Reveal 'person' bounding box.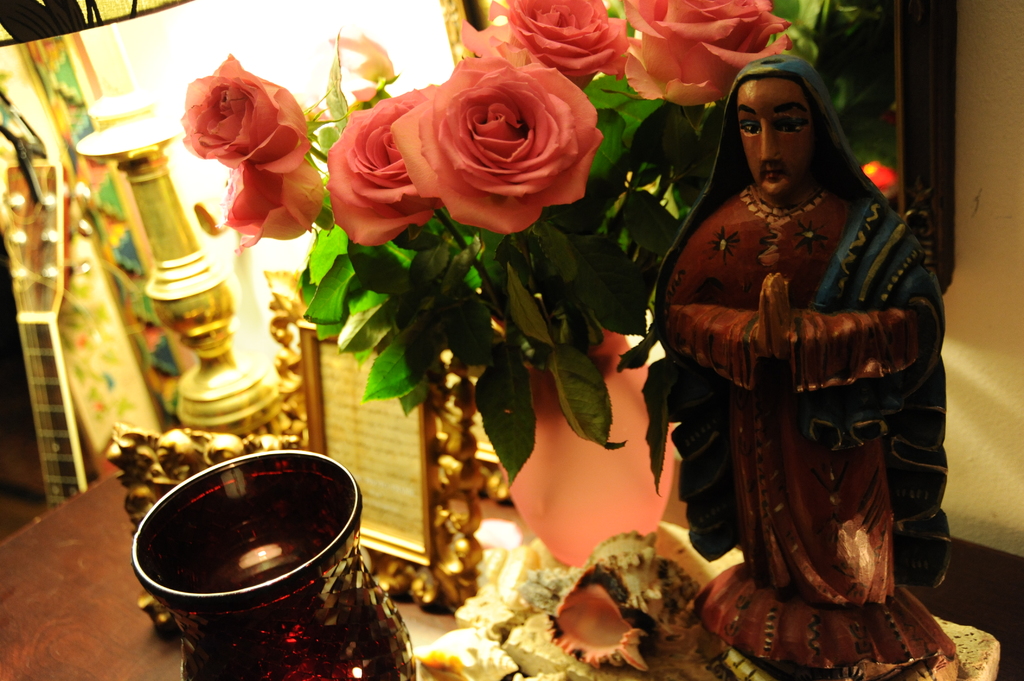
Revealed: box=[673, 65, 942, 661].
